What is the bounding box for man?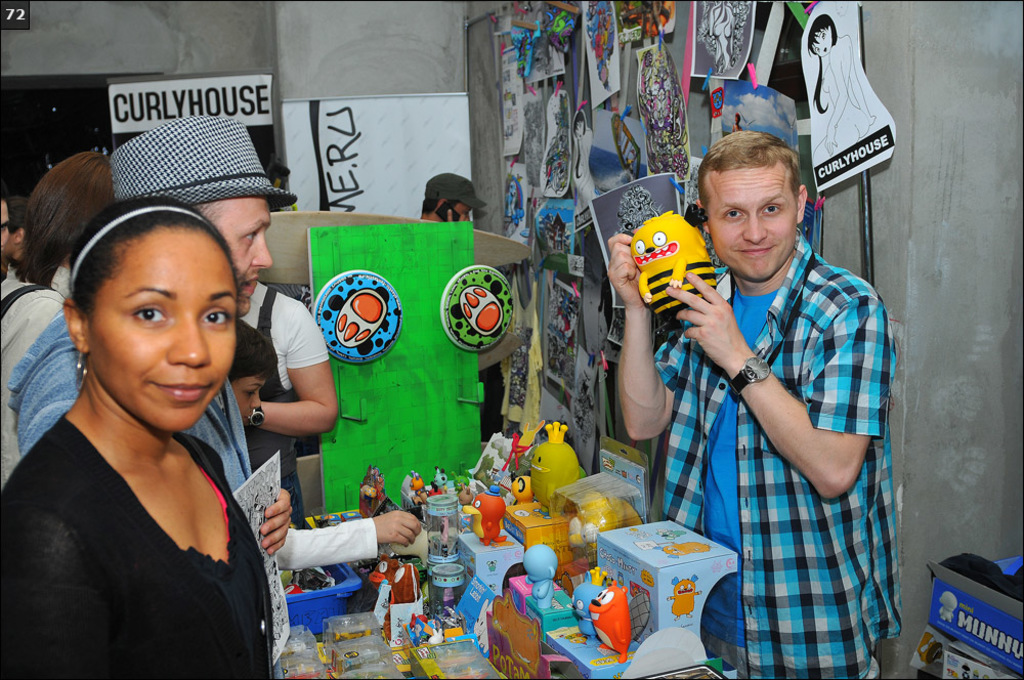
8 184 43 293.
